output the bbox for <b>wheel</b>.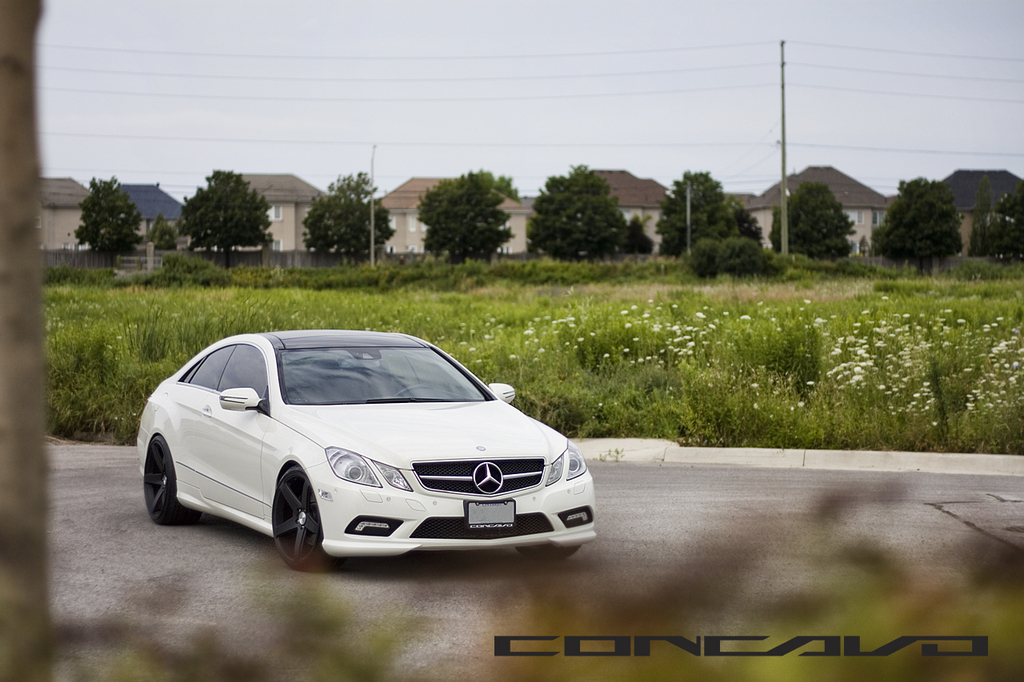
Rect(139, 435, 189, 523).
